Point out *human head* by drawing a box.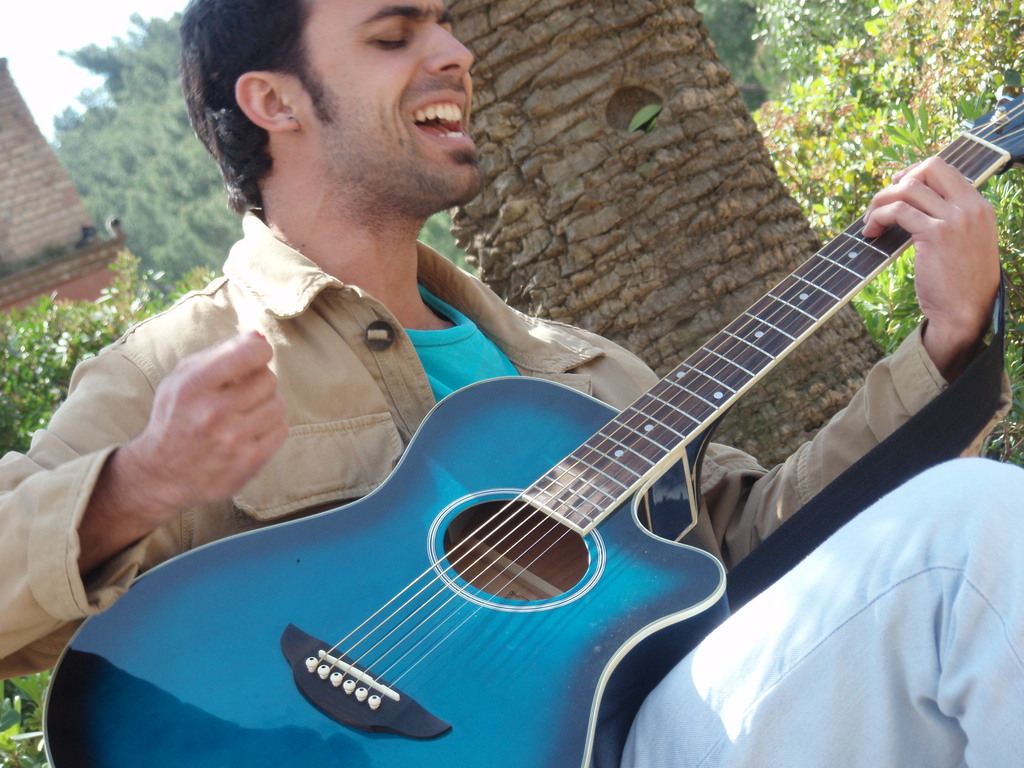
[186, 0, 515, 239].
